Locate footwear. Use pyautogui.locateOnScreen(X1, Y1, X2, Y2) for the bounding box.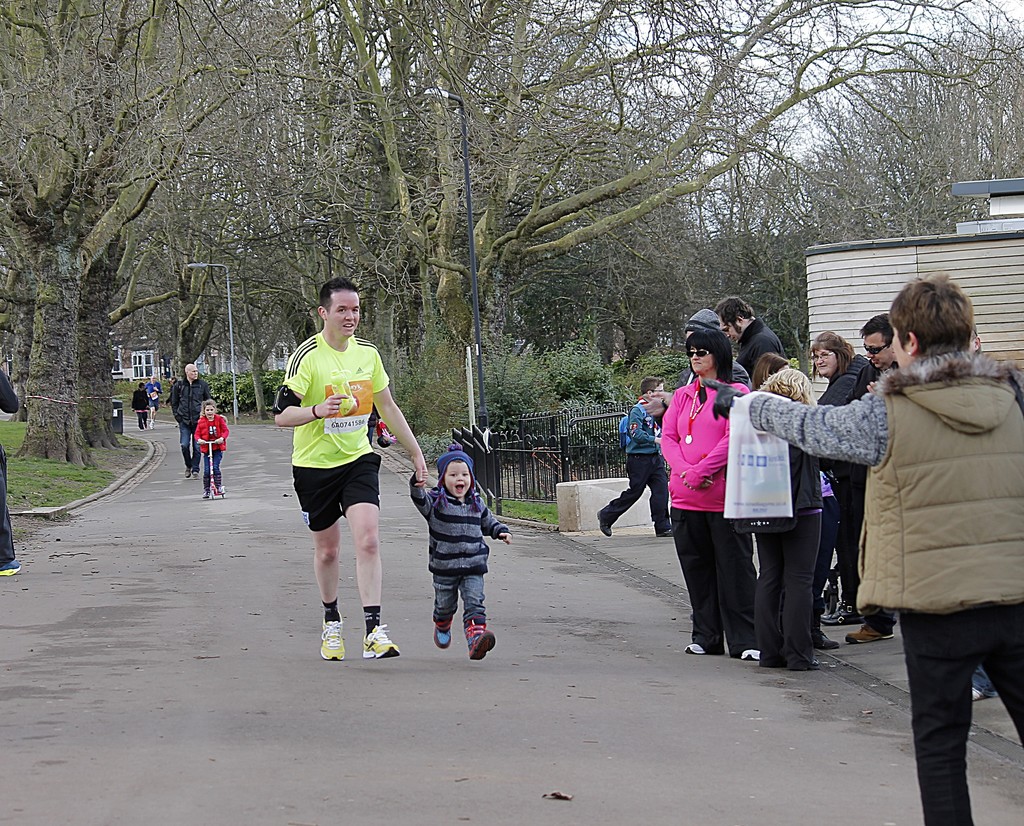
pyautogui.locateOnScreen(192, 471, 199, 480).
